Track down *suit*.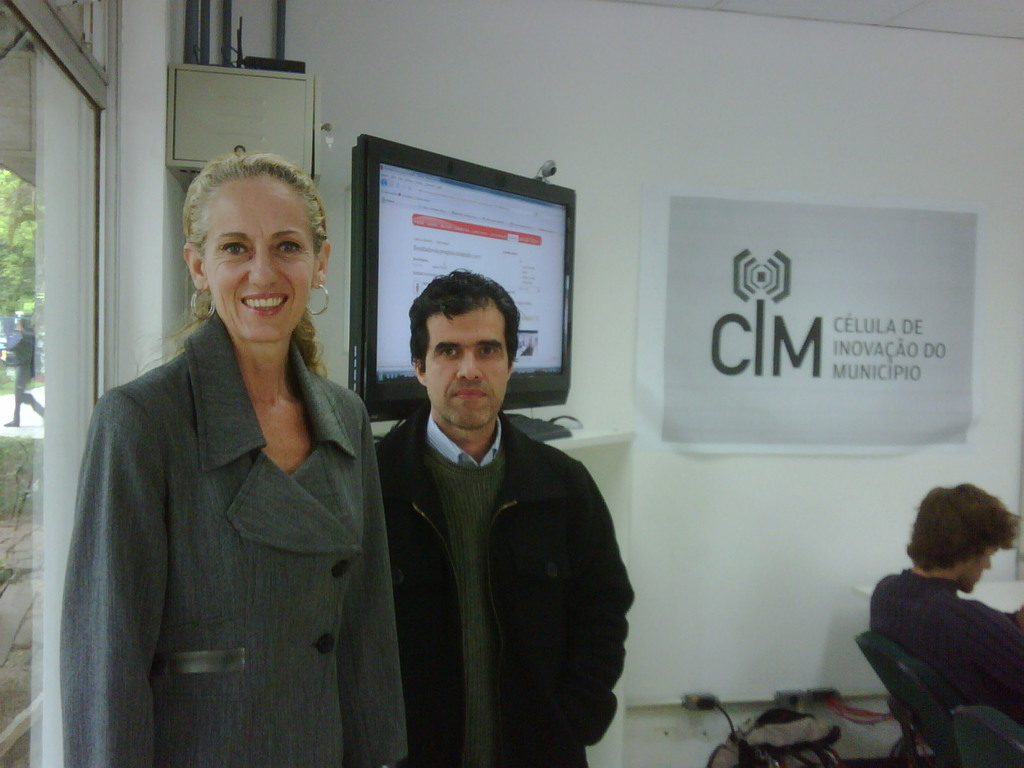
Tracked to x1=51 y1=247 x2=417 y2=740.
